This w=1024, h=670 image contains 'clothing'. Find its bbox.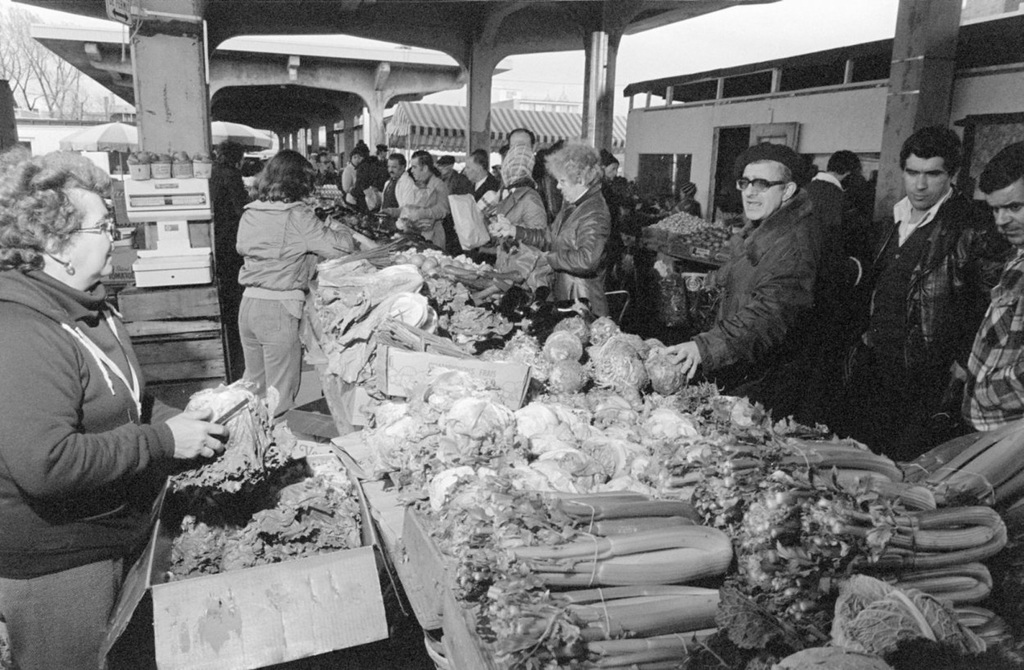
472,172,499,223.
